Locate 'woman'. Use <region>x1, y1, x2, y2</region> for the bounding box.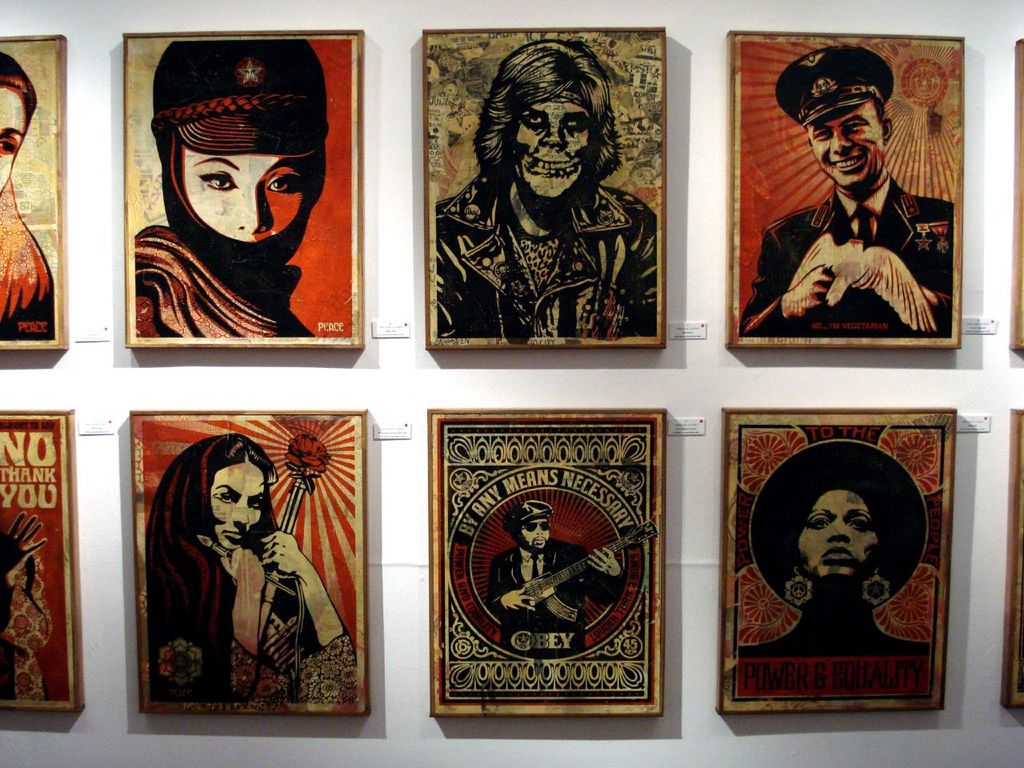
<region>133, 34, 331, 336</region>.
